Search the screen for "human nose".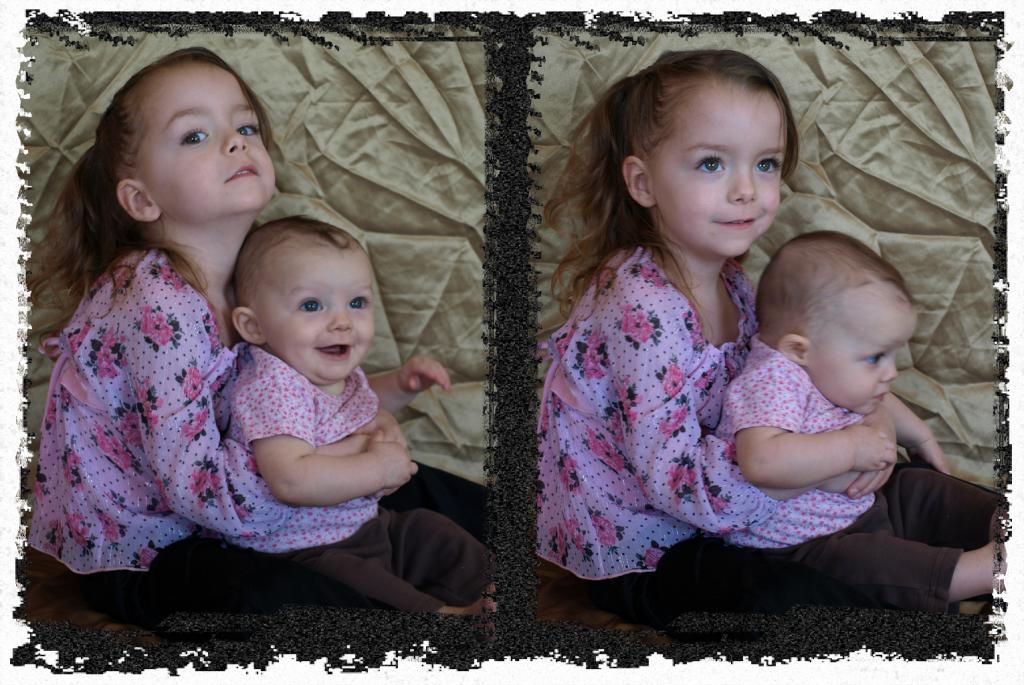
Found at 876/361/897/382.
